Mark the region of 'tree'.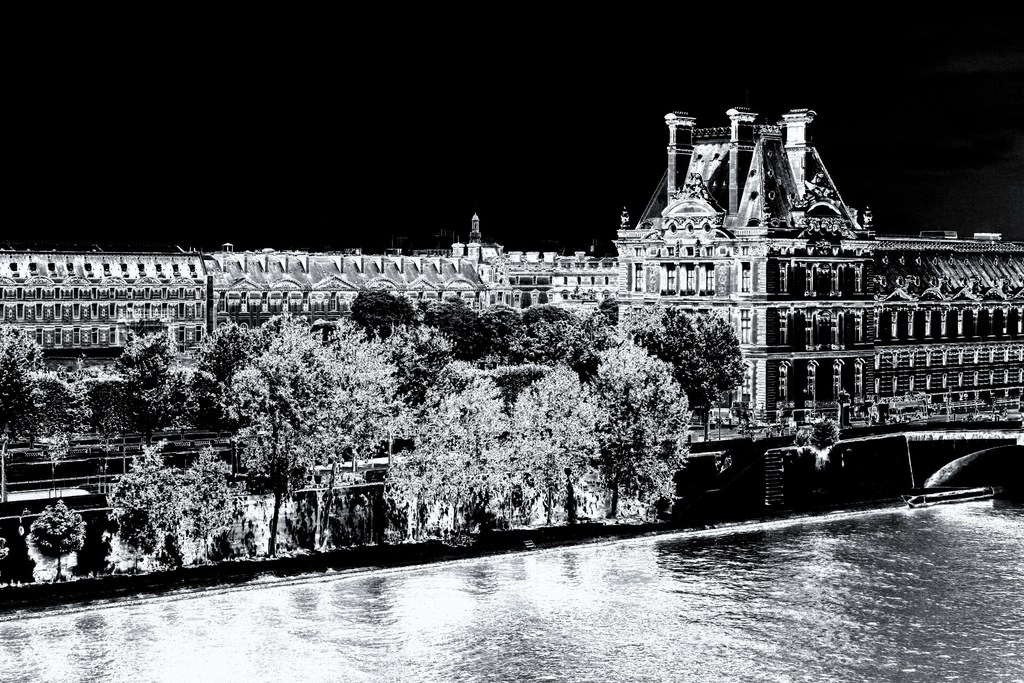
Region: left=575, top=317, right=697, bottom=523.
